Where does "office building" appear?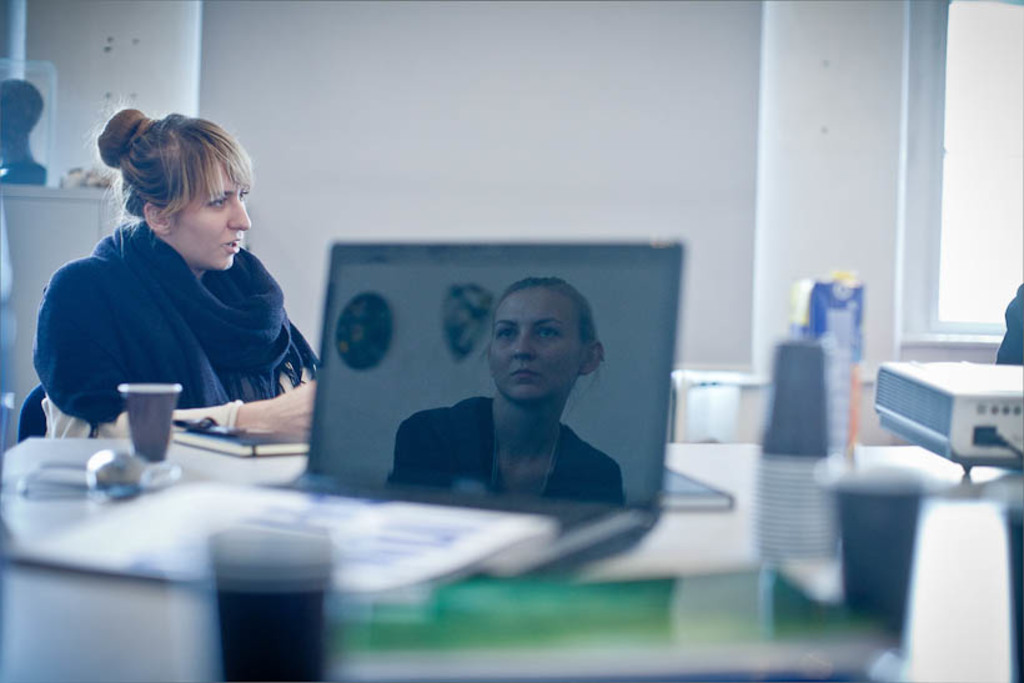
Appears at locate(0, 0, 1023, 682).
